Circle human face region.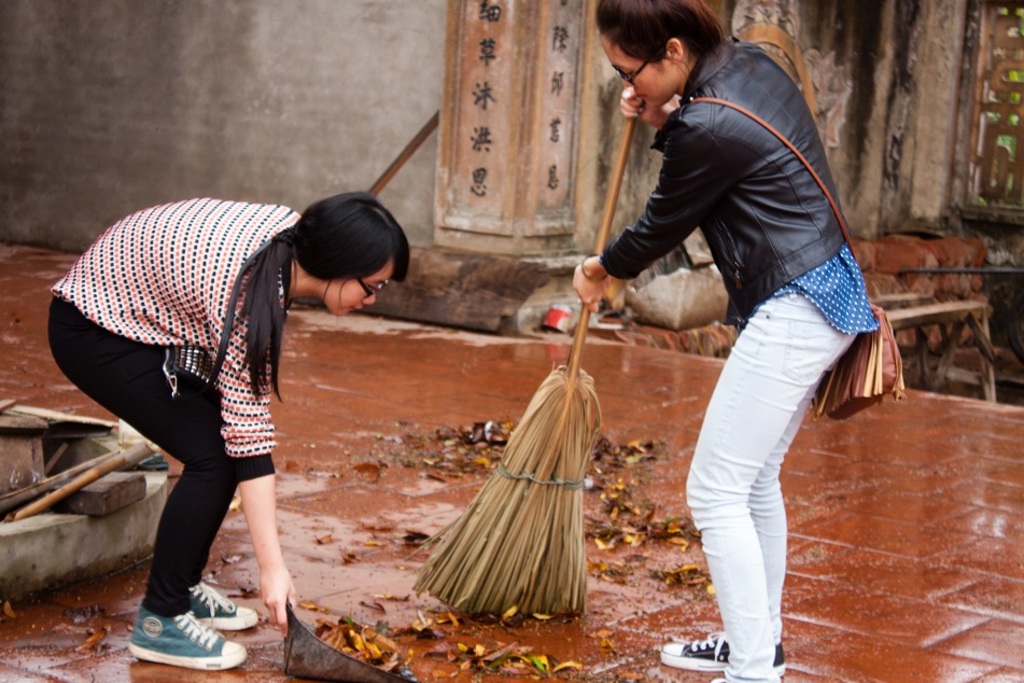
Region: locate(600, 34, 668, 112).
